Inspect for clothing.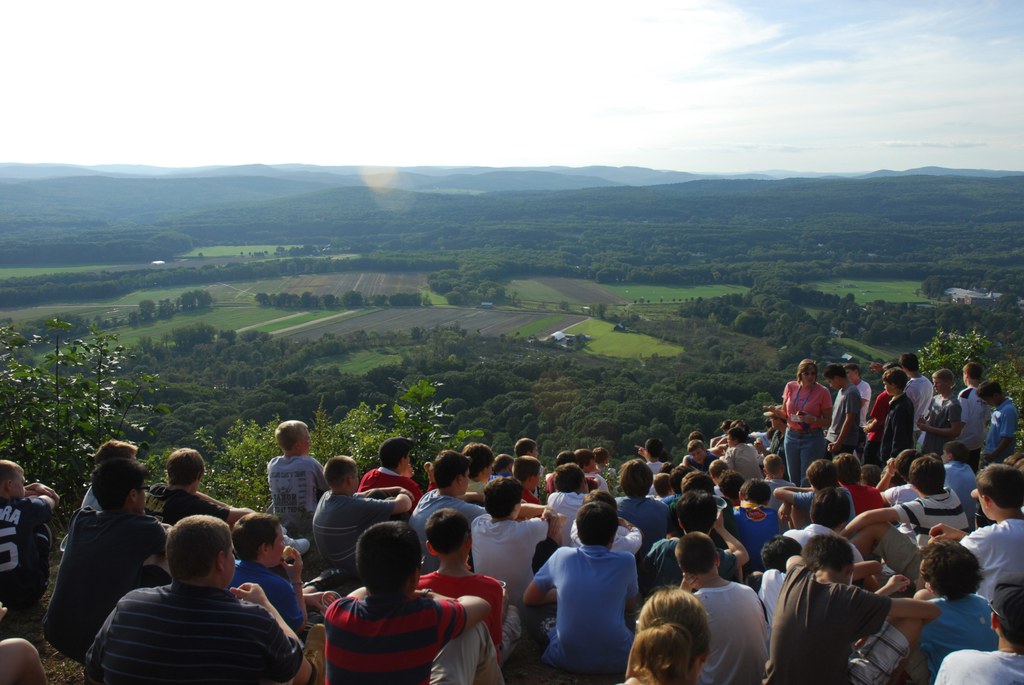
Inspection: (x1=308, y1=490, x2=396, y2=583).
